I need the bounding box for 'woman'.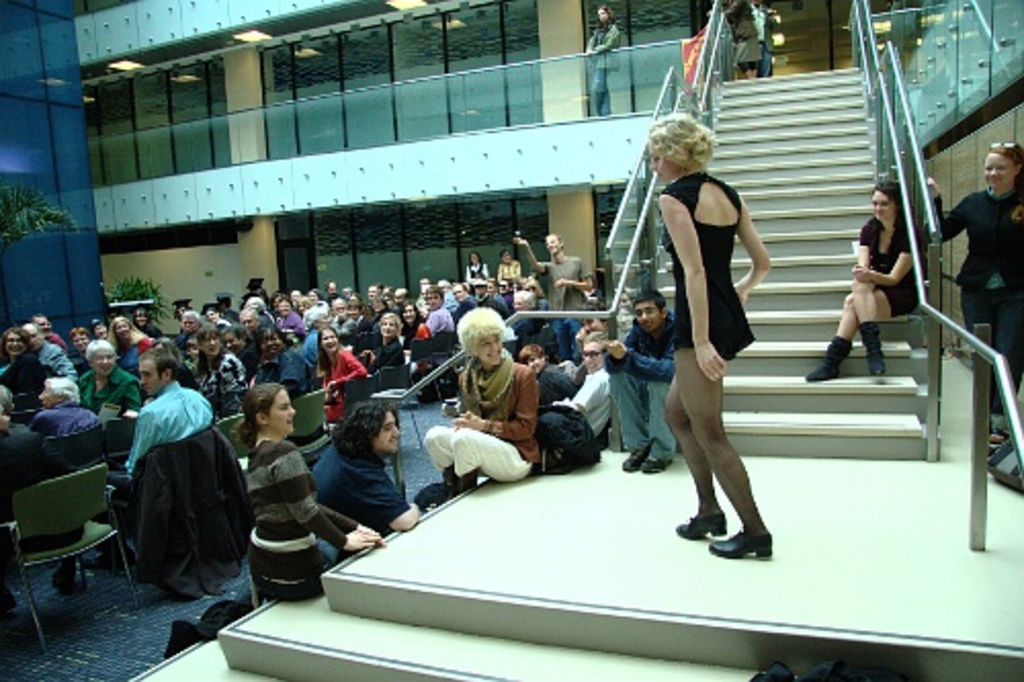
Here it is: (135, 305, 166, 342).
